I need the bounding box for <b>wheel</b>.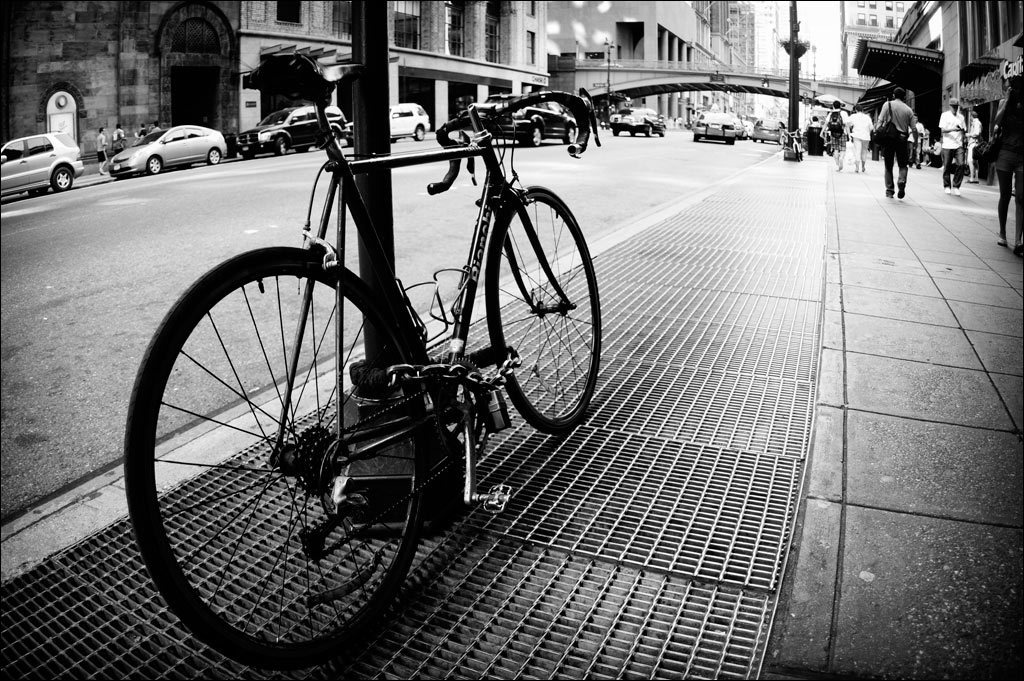
Here it is: {"x1": 564, "y1": 124, "x2": 582, "y2": 144}.
